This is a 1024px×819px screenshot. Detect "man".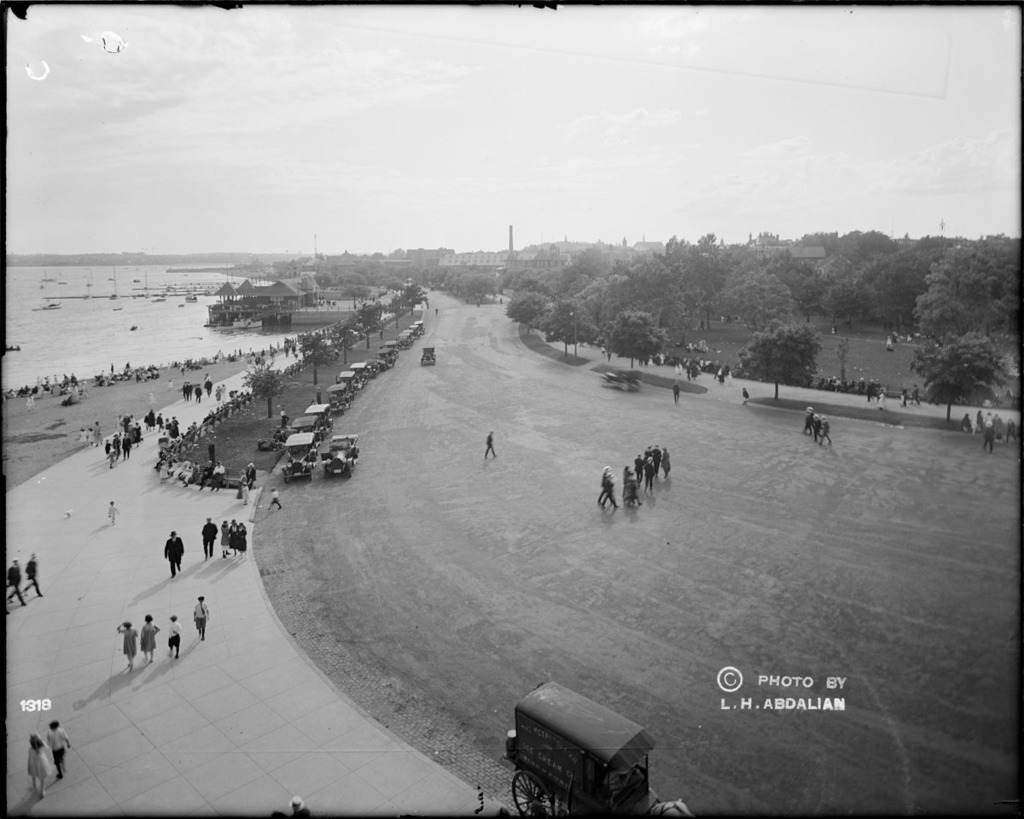
region(195, 382, 203, 401).
